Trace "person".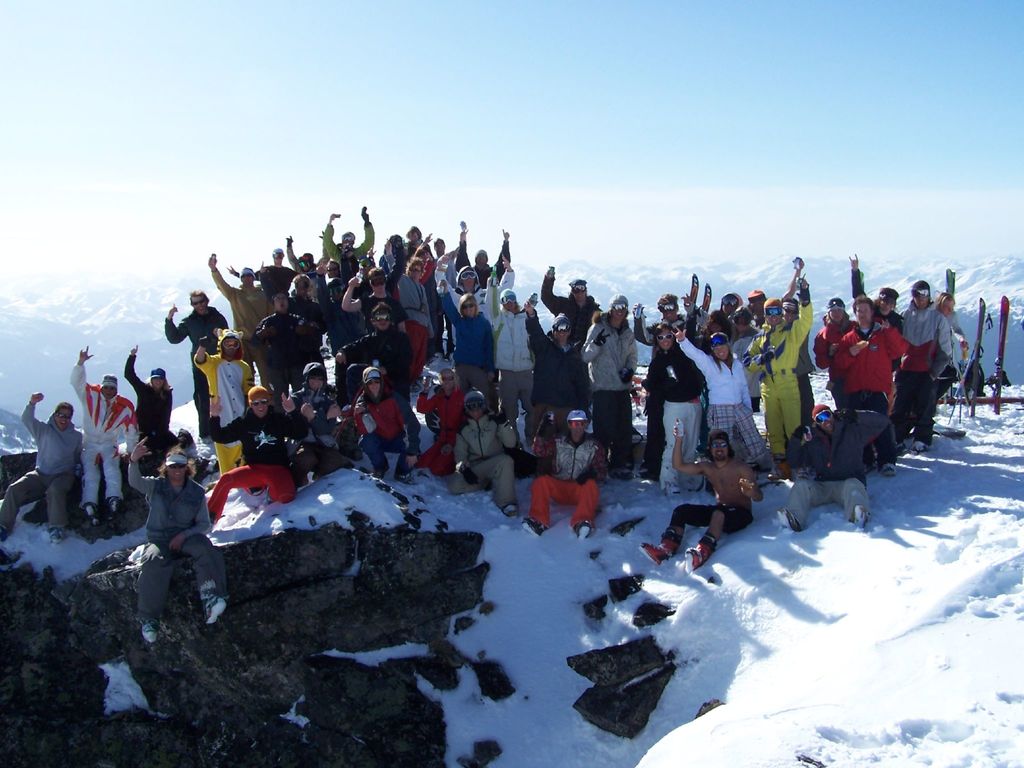
Traced to (x1=416, y1=355, x2=472, y2=482).
